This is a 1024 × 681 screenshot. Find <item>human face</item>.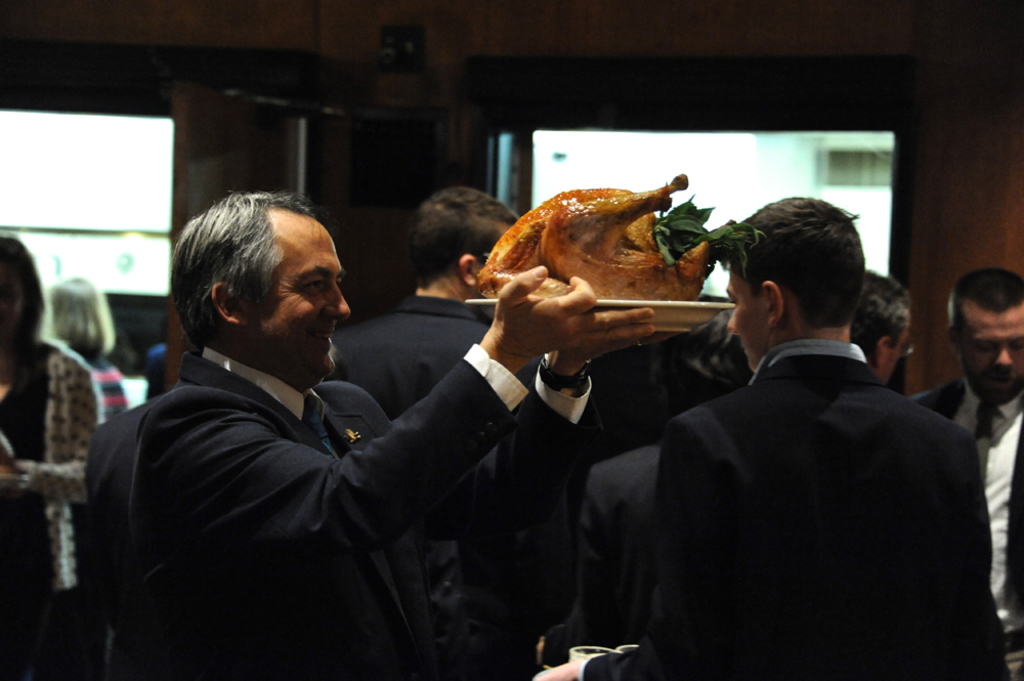
Bounding box: rect(254, 221, 350, 373).
